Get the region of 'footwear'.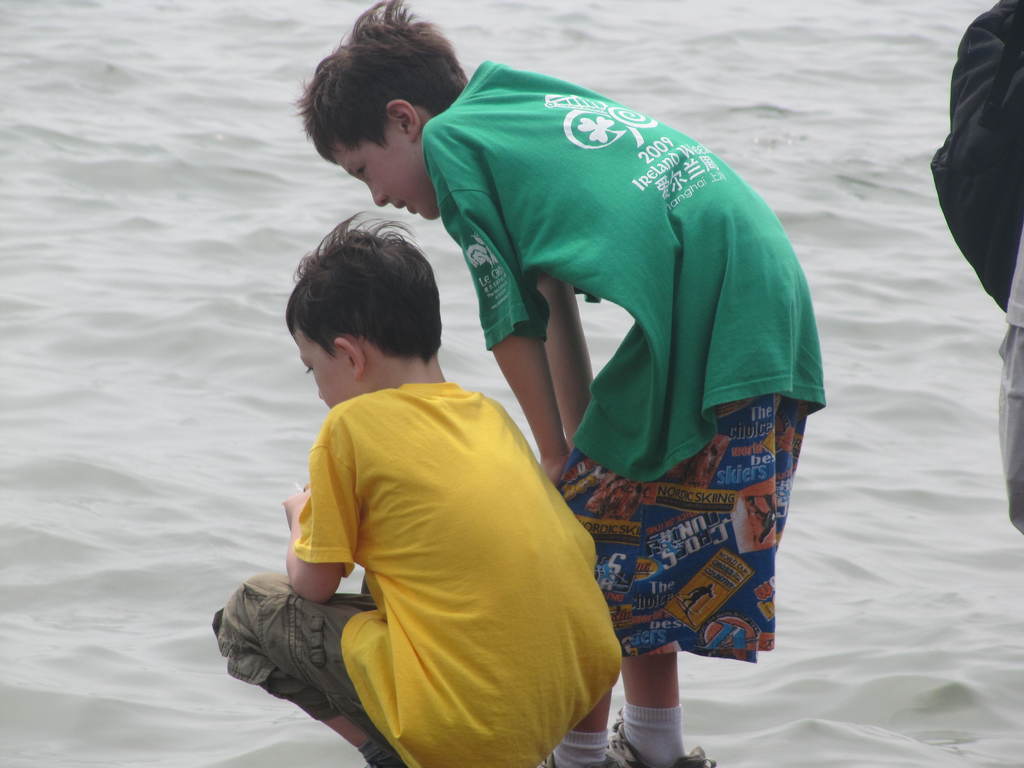
<box>604,706,718,767</box>.
